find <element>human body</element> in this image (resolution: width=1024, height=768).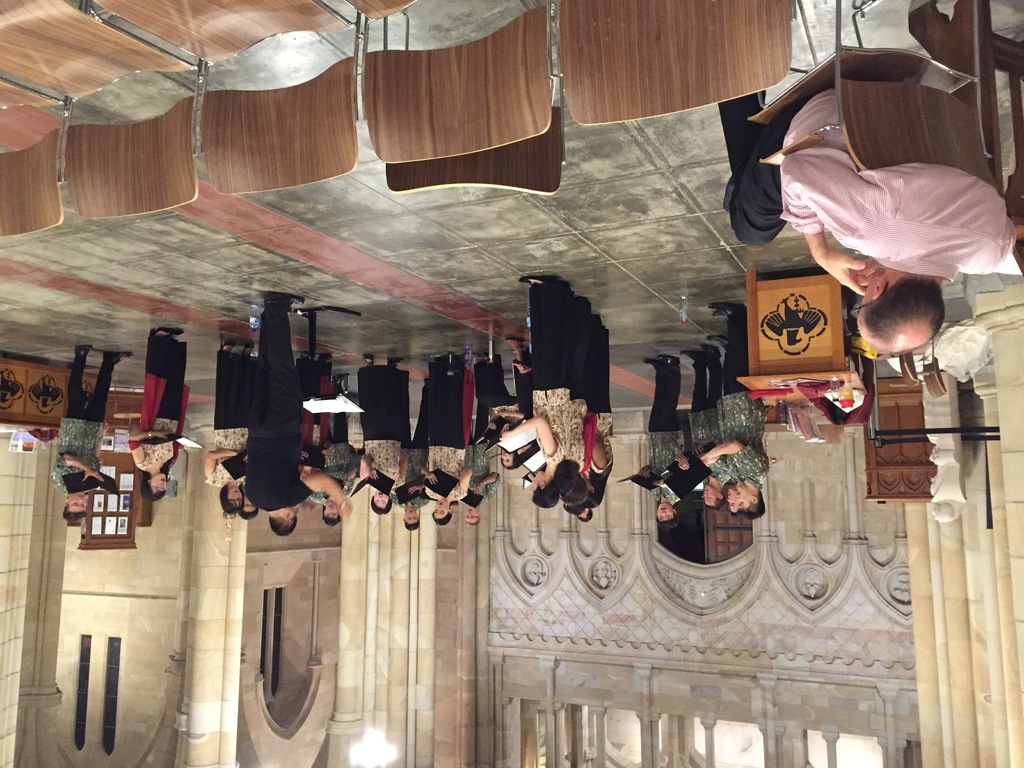
pyautogui.locateOnScreen(429, 347, 489, 528).
